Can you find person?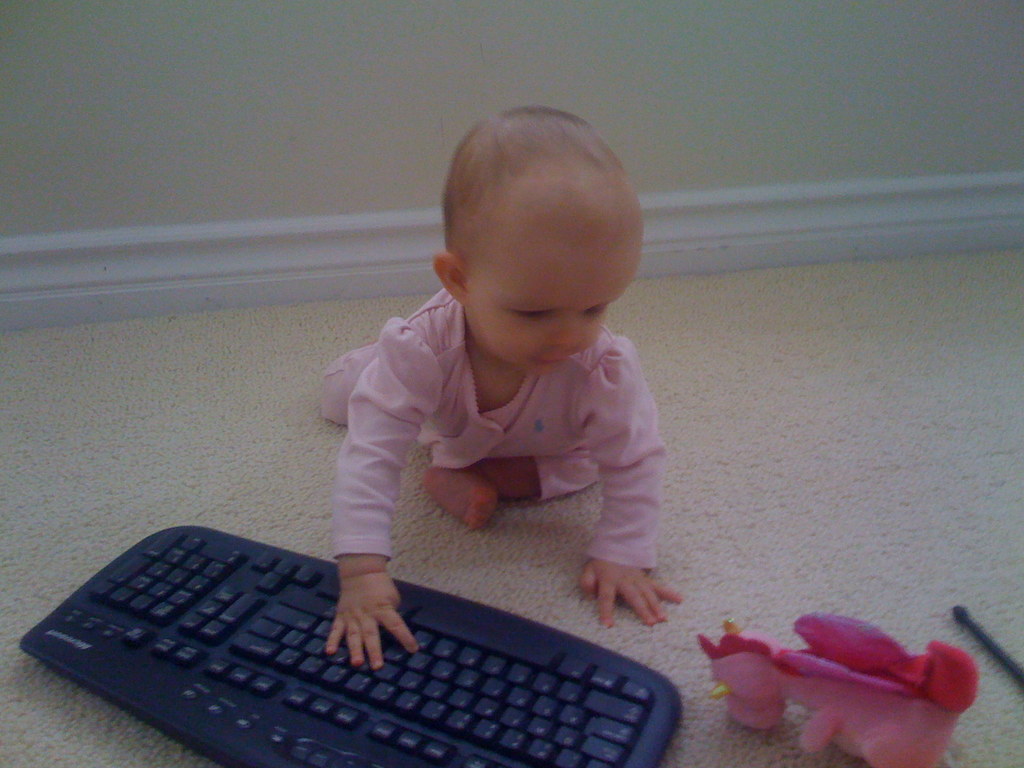
Yes, bounding box: bbox=(257, 99, 692, 687).
